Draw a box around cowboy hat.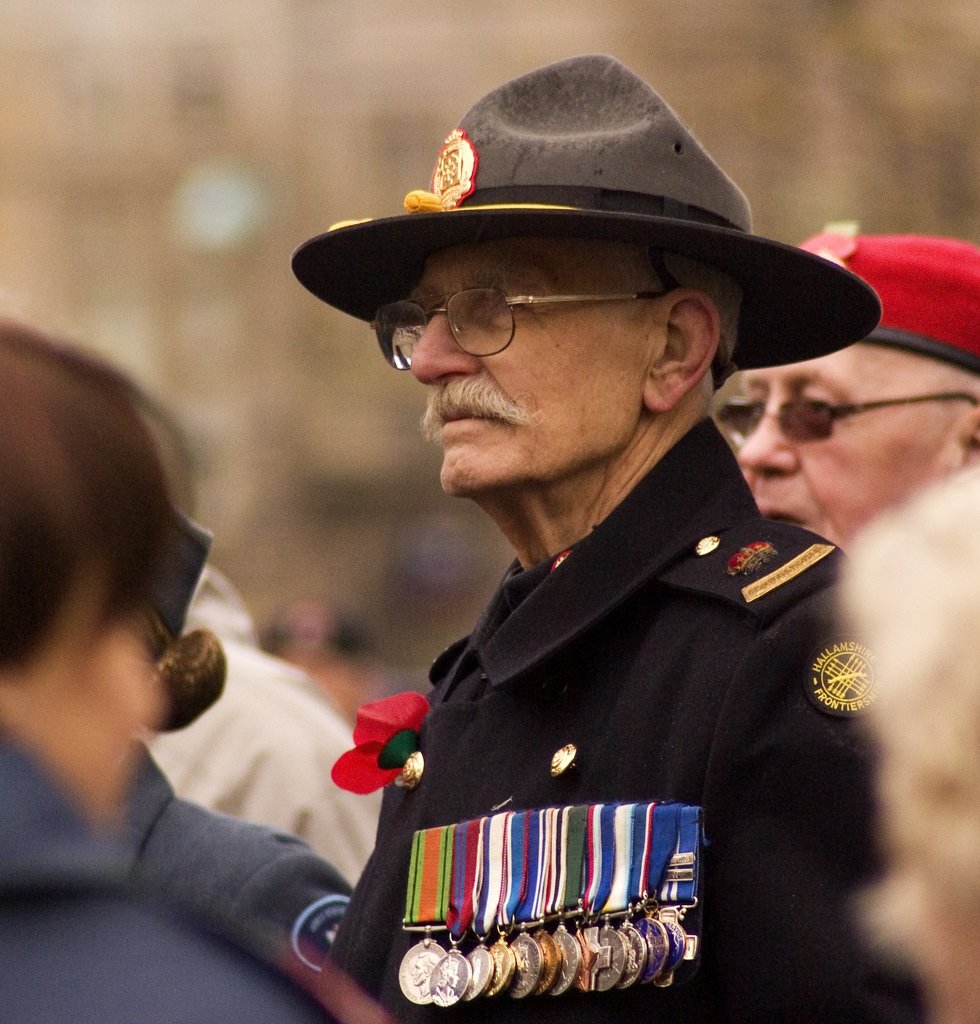
291, 63, 888, 371.
